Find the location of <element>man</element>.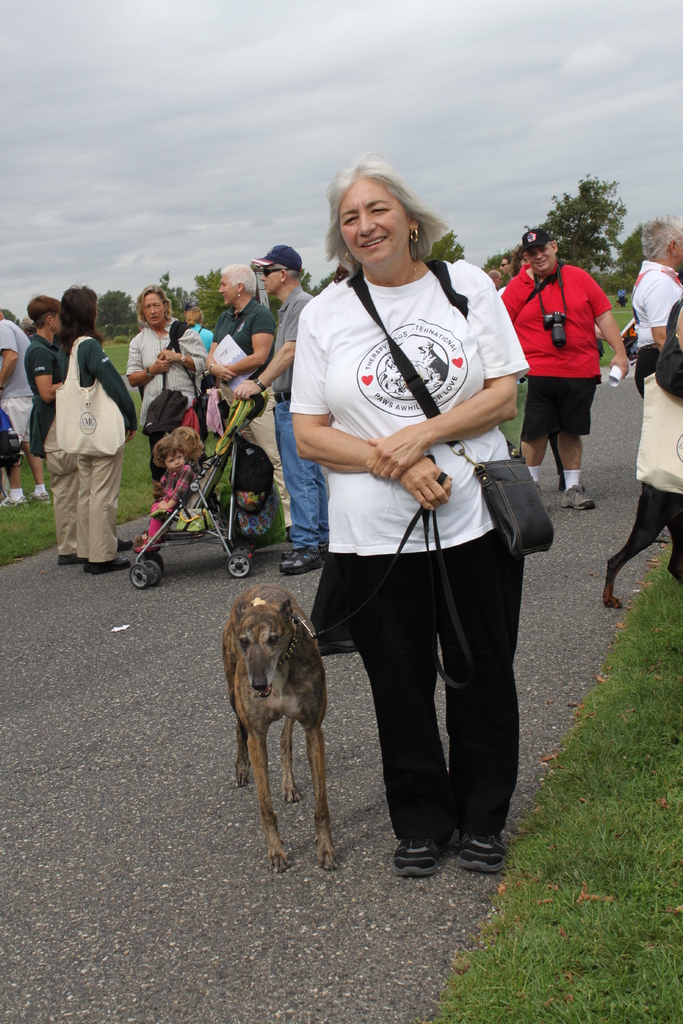
Location: Rect(243, 246, 315, 576).
